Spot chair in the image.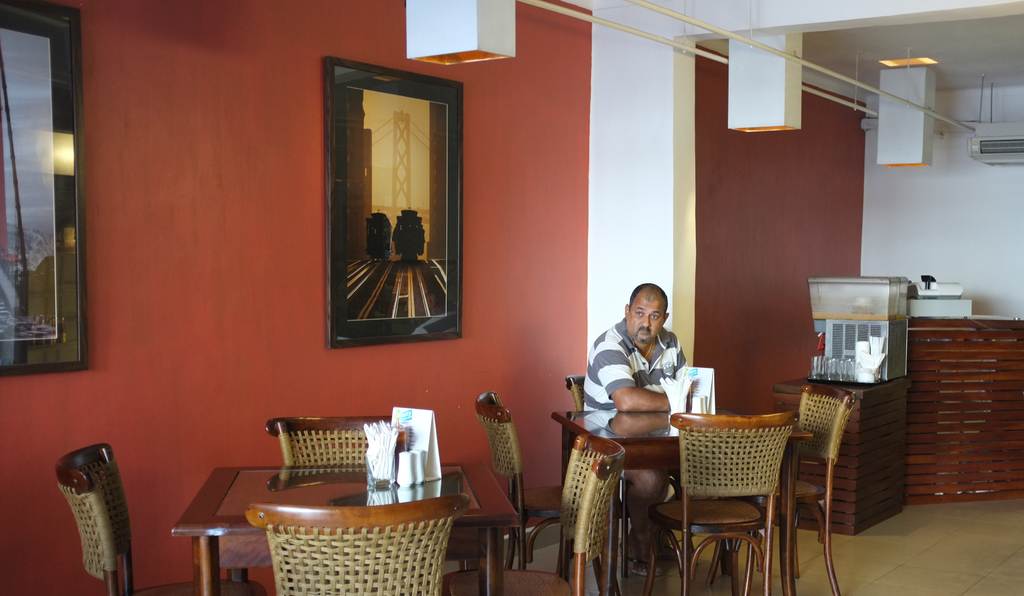
chair found at 439/429/626/595.
